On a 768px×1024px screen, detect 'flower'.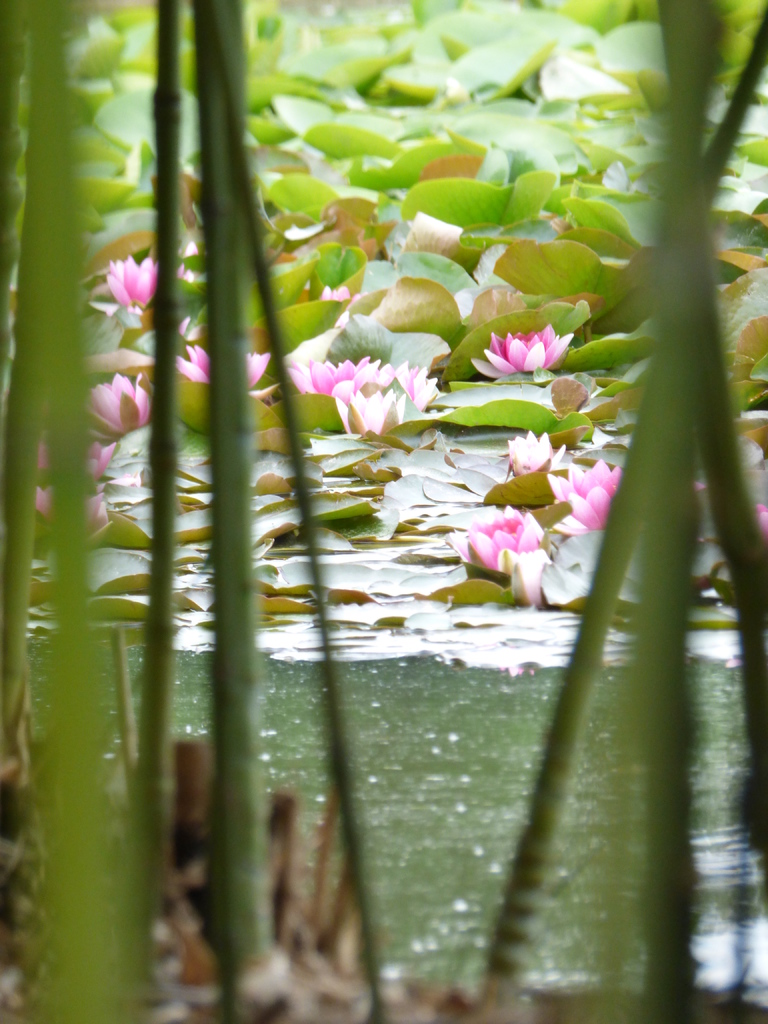
(left=555, top=469, right=627, bottom=540).
